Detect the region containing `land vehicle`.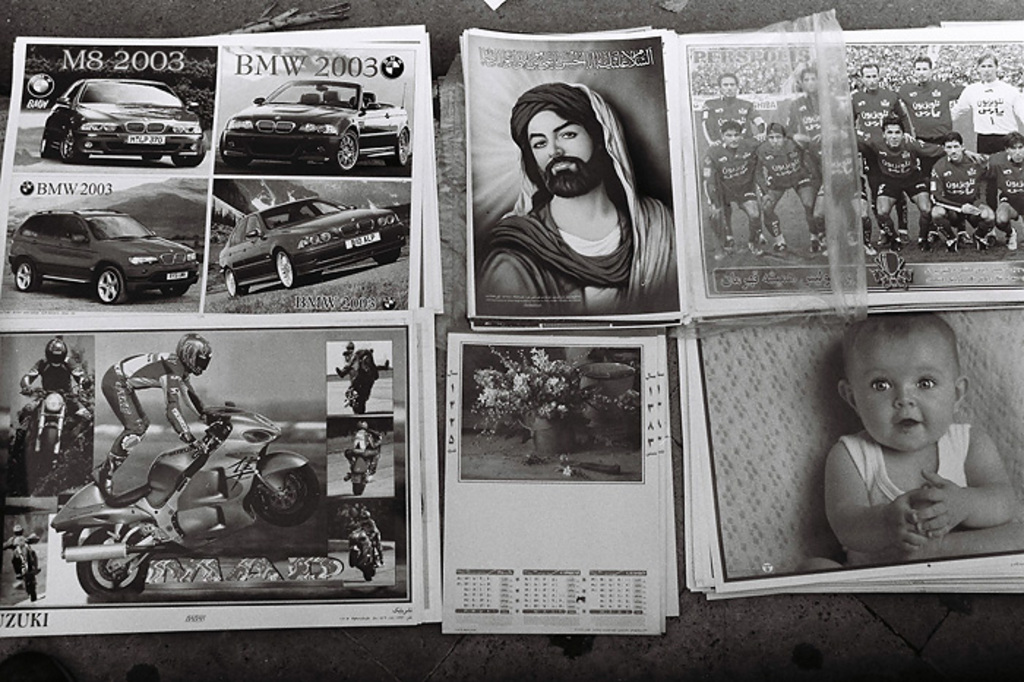
locate(350, 443, 383, 493).
